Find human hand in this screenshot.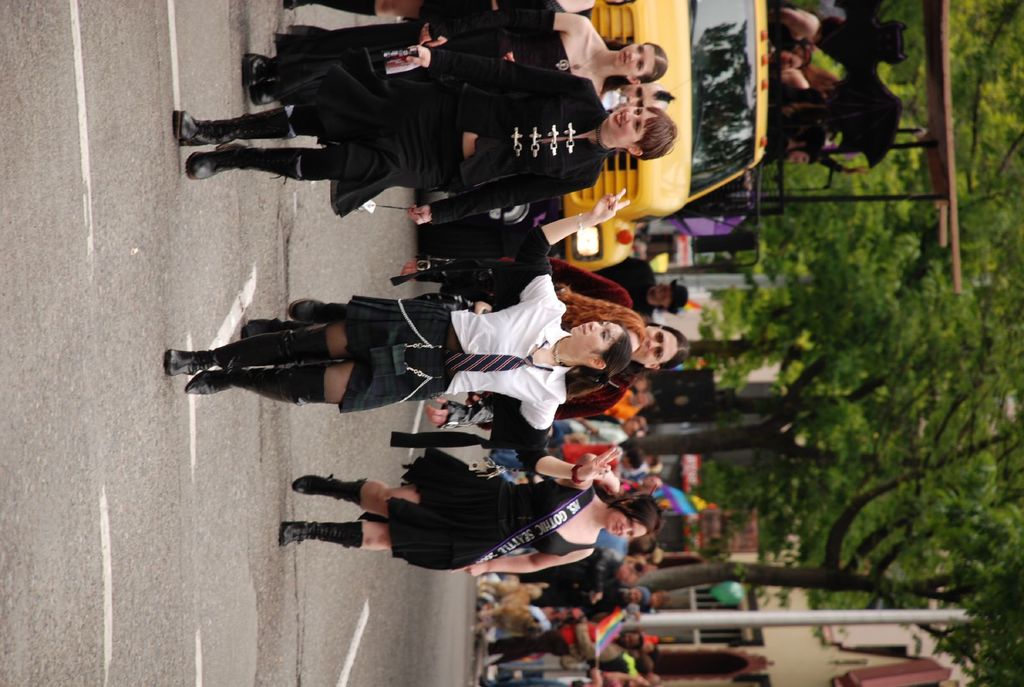
The bounding box for human hand is {"left": 464, "top": 393, "right": 480, "bottom": 409}.
